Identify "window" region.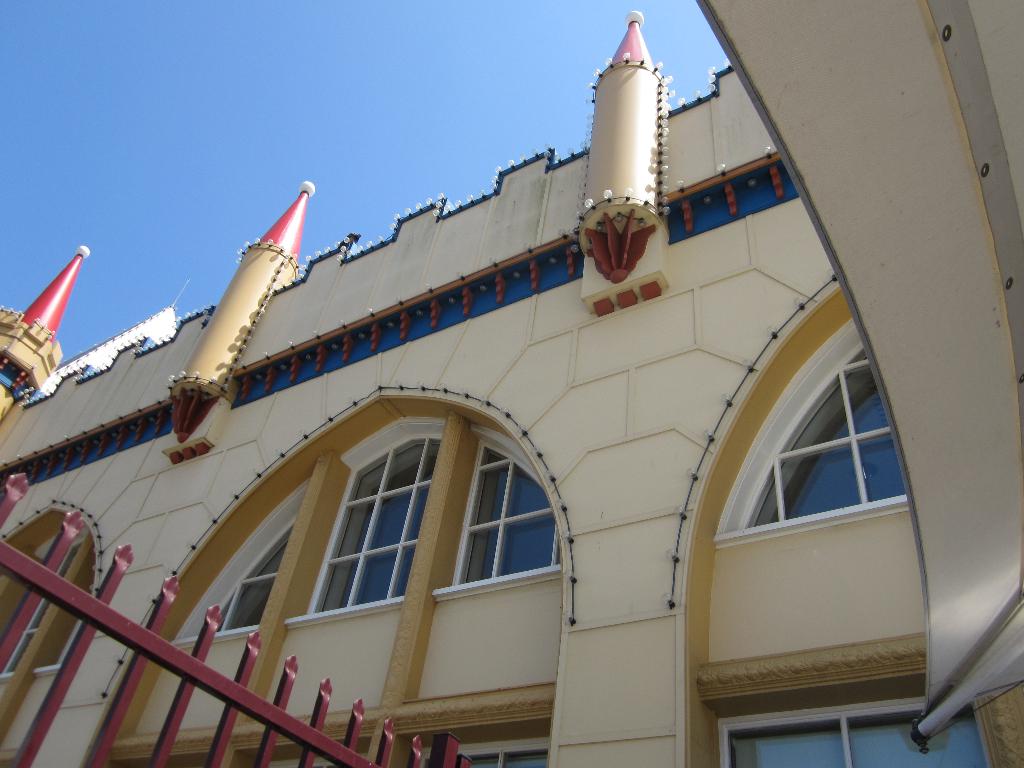
Region: select_region(311, 437, 442, 609).
